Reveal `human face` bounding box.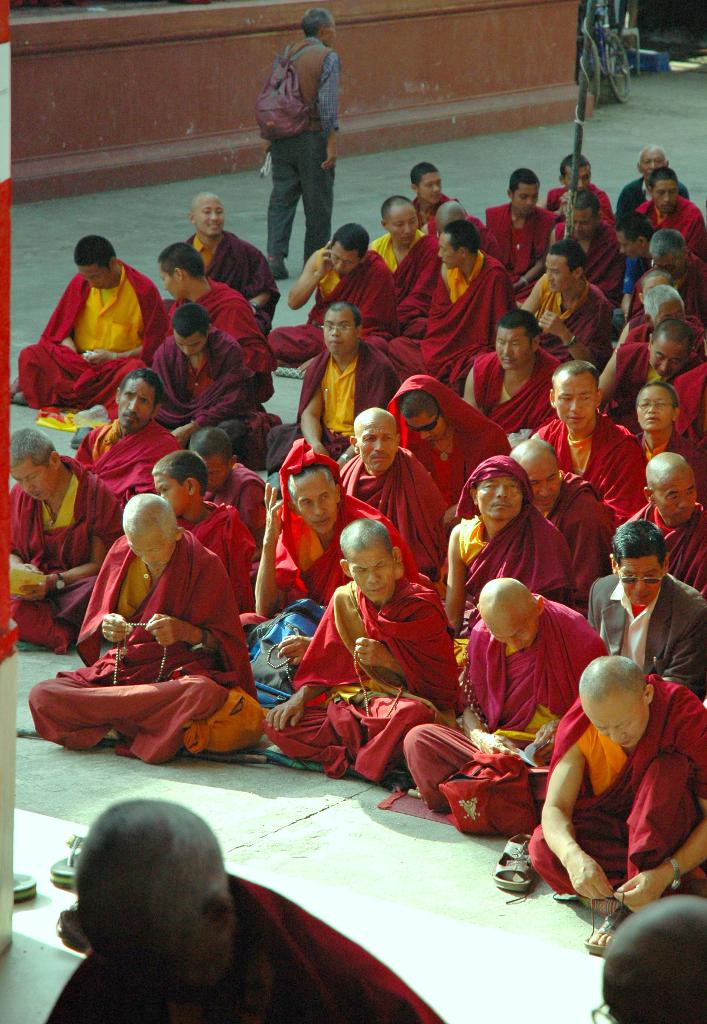
Revealed: x1=653 y1=465 x2=697 y2=524.
